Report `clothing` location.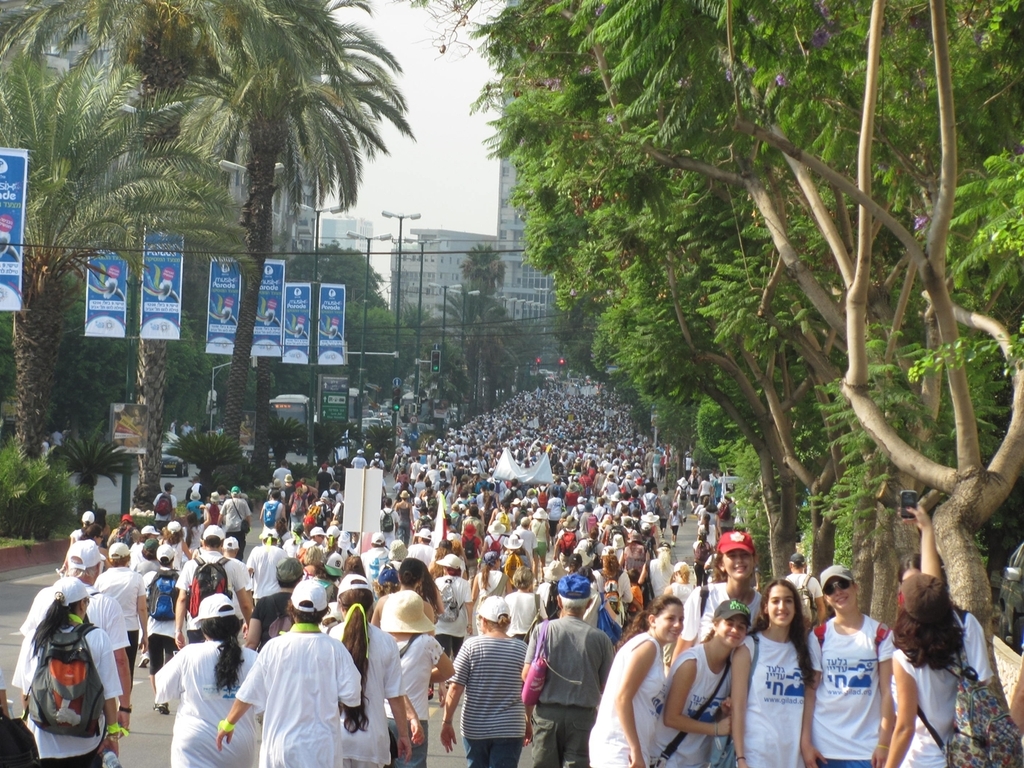
Report: 698,541,715,577.
